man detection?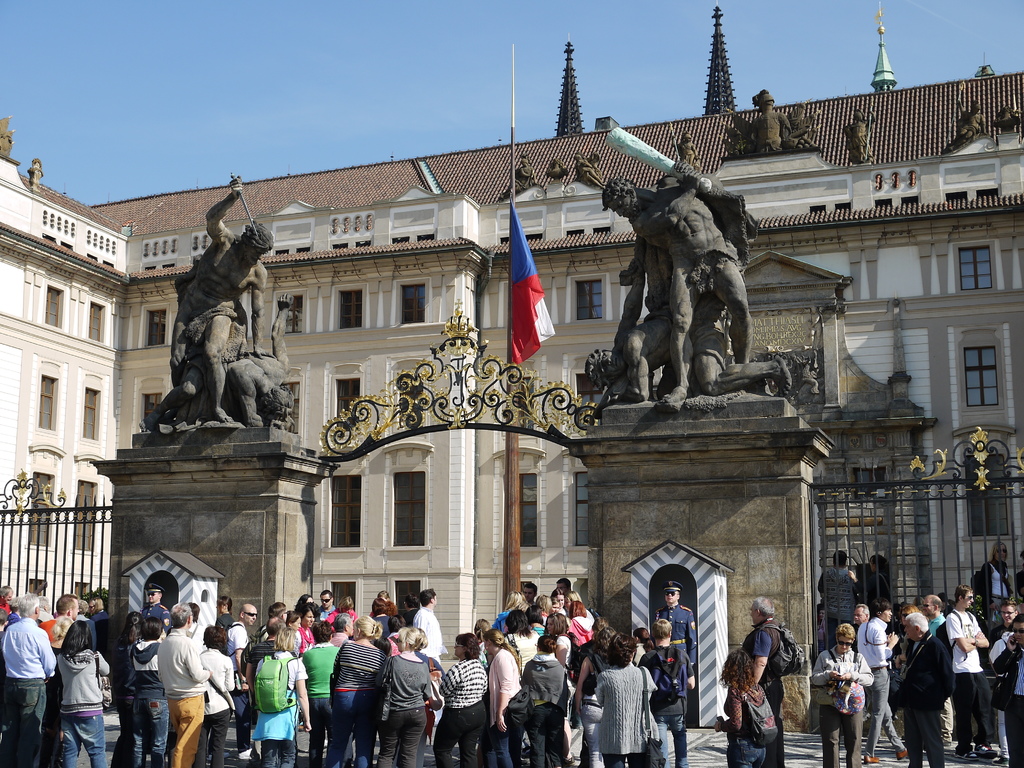
<box>749,92,791,154</box>
